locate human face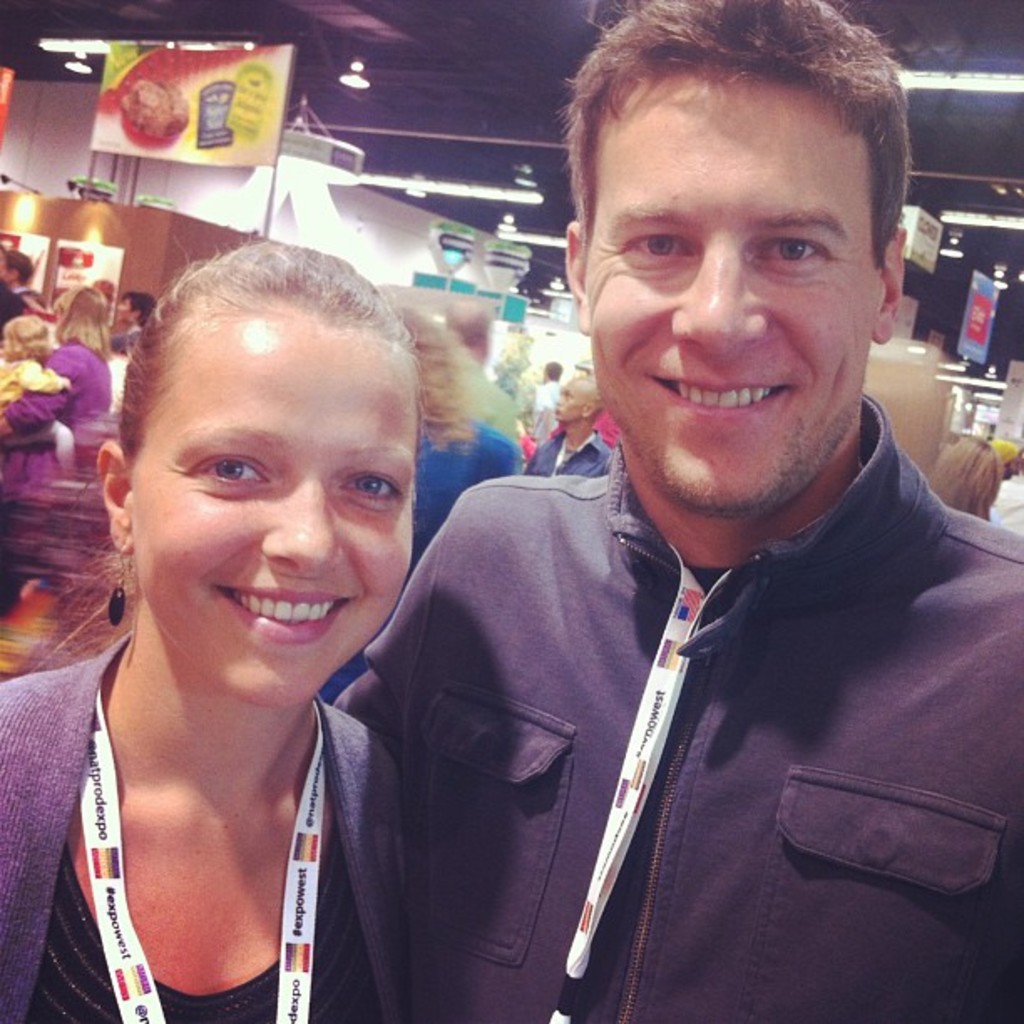
bbox=(131, 306, 413, 703)
